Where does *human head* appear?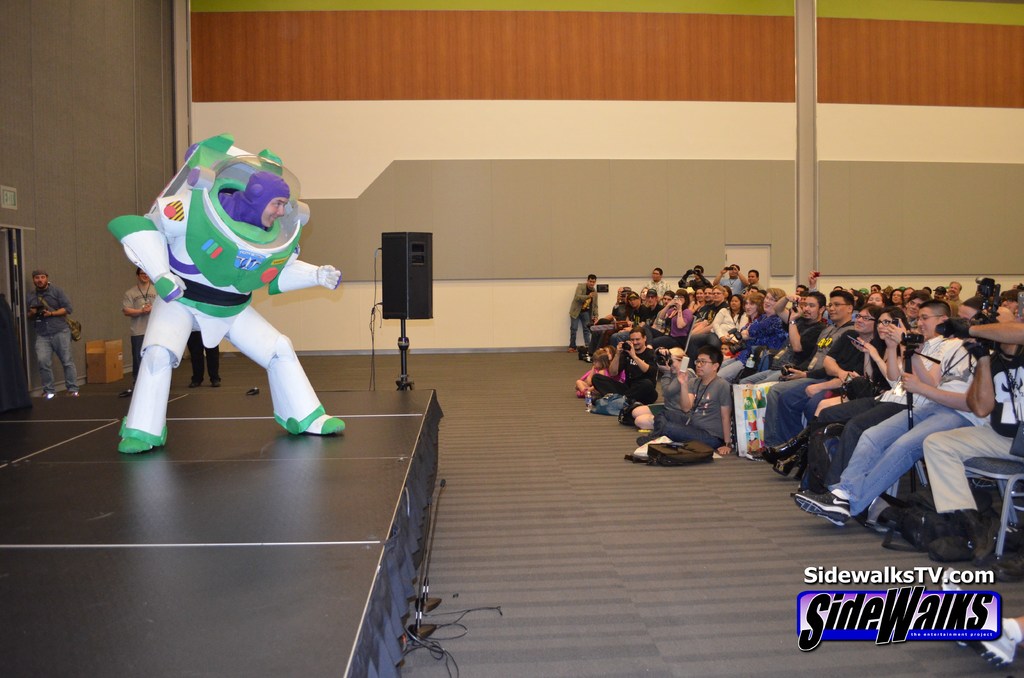
Appears at bbox(915, 300, 950, 339).
